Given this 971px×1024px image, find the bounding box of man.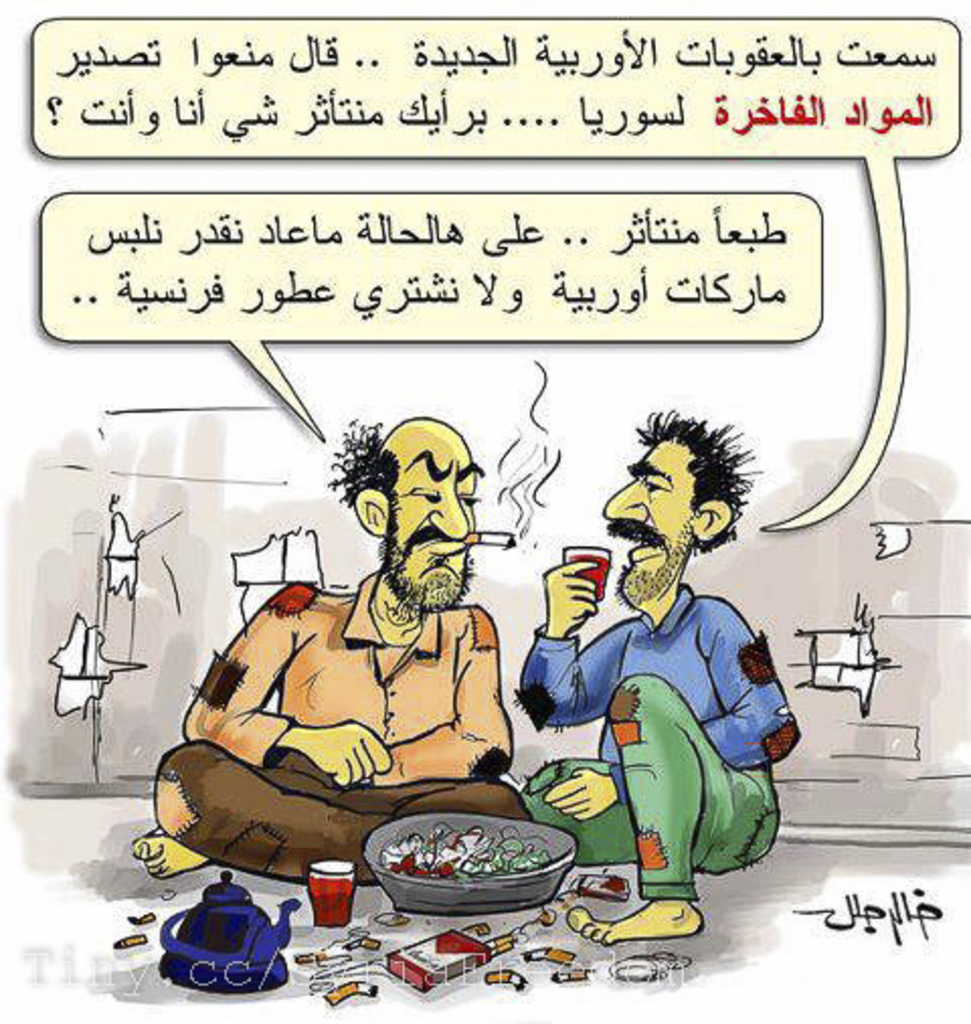
(left=512, top=409, right=797, bottom=949).
